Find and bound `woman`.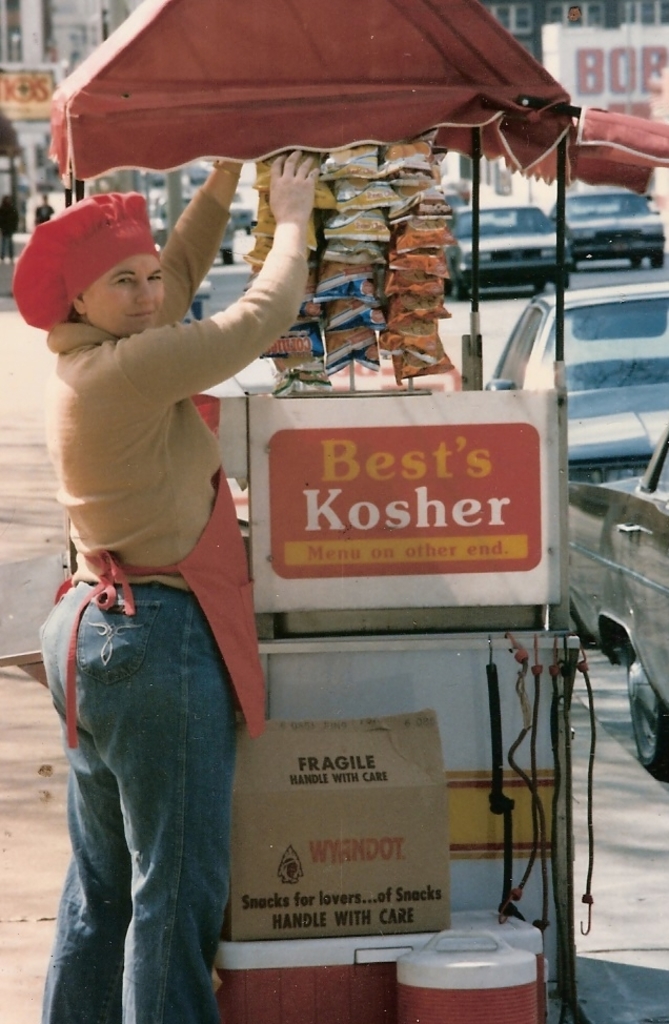
Bound: <region>18, 114, 284, 1023</region>.
